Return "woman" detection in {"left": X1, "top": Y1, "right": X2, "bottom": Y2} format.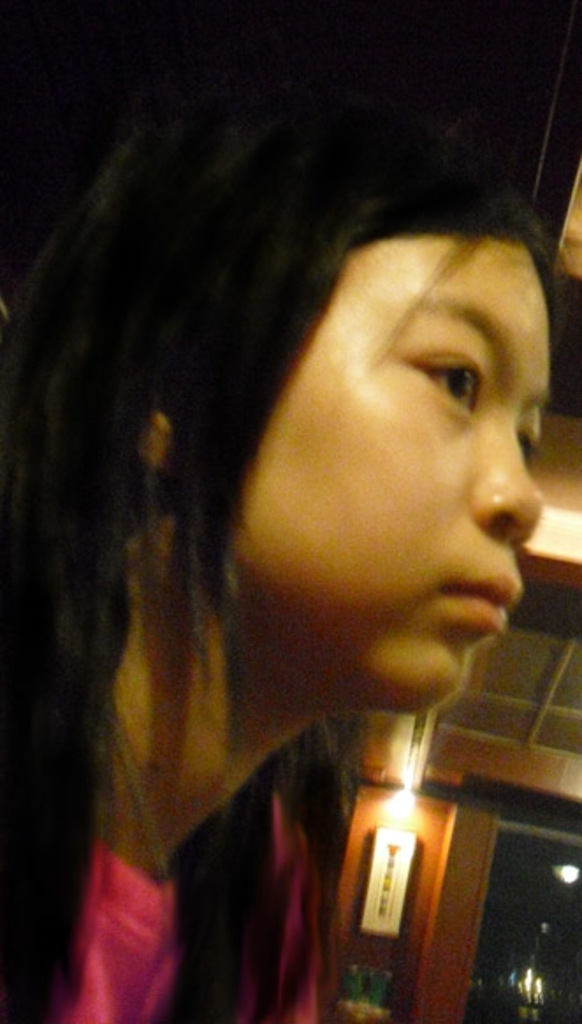
{"left": 0, "top": 79, "right": 552, "bottom": 1022}.
